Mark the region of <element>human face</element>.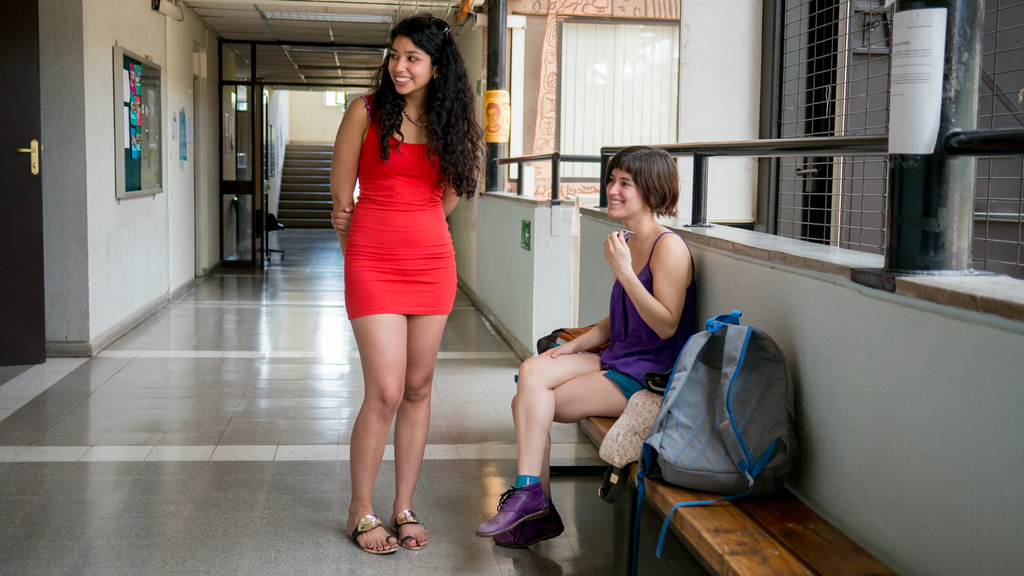
Region: bbox(387, 36, 433, 93).
